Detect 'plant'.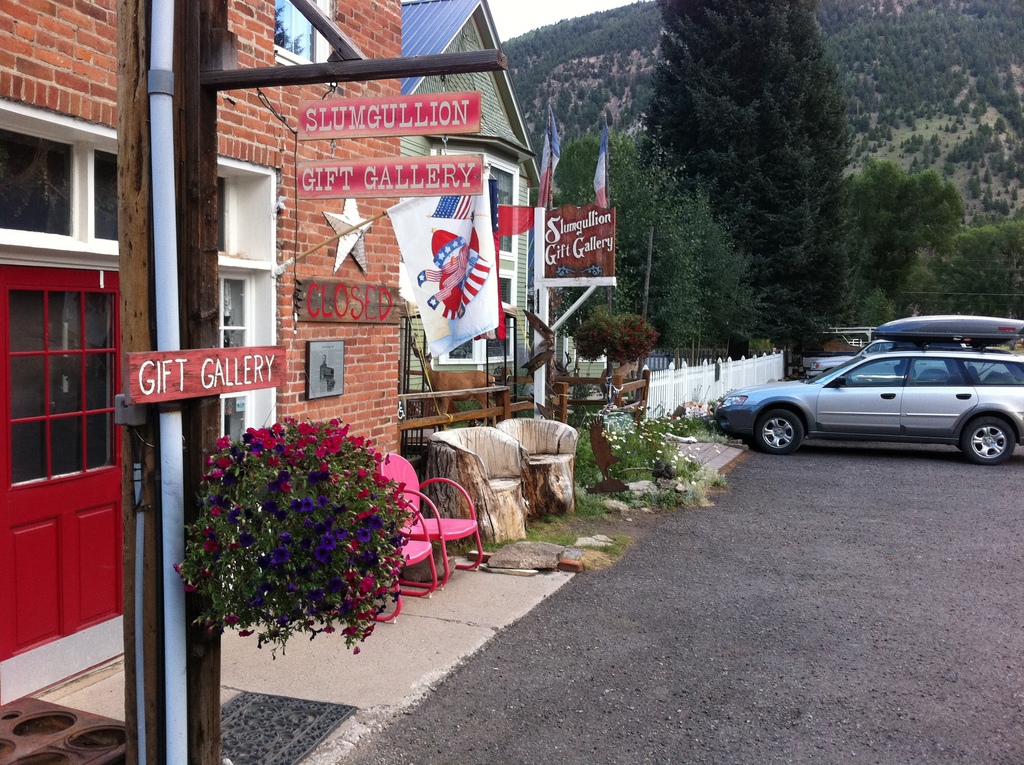
Detected at bbox=[566, 378, 604, 411].
